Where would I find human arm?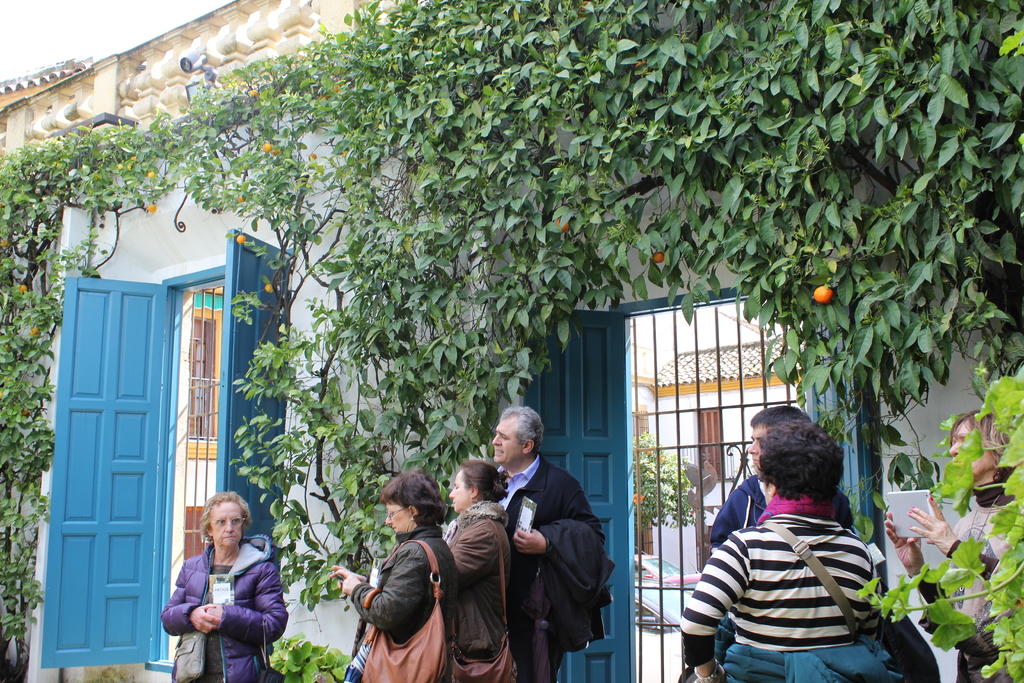
At (left=915, top=488, right=1004, bottom=587).
